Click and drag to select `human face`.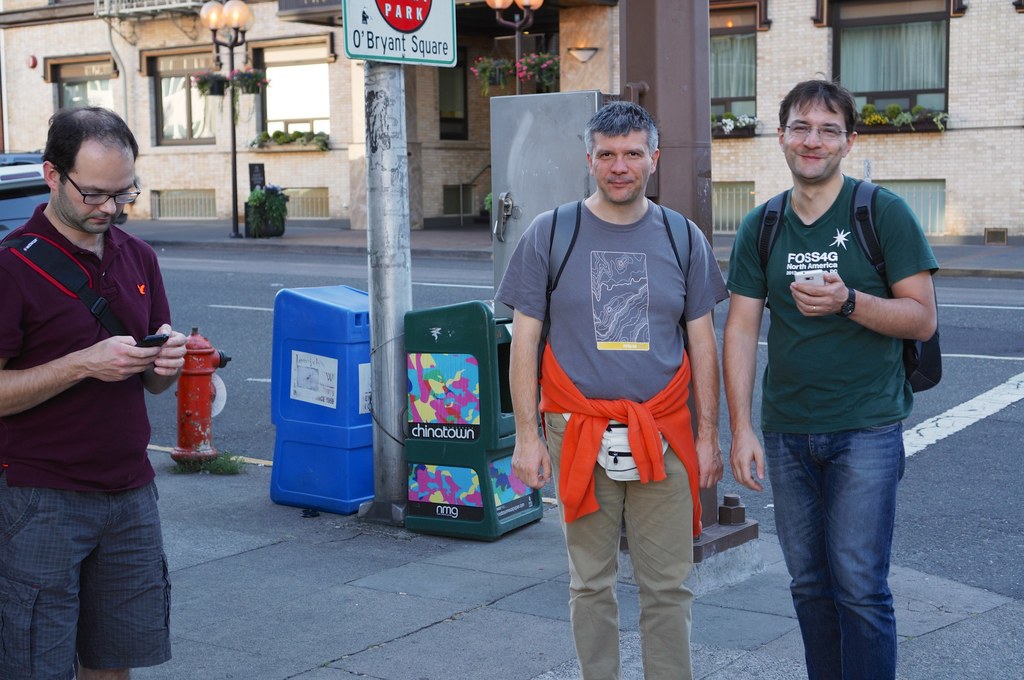
Selection: 591 134 649 207.
